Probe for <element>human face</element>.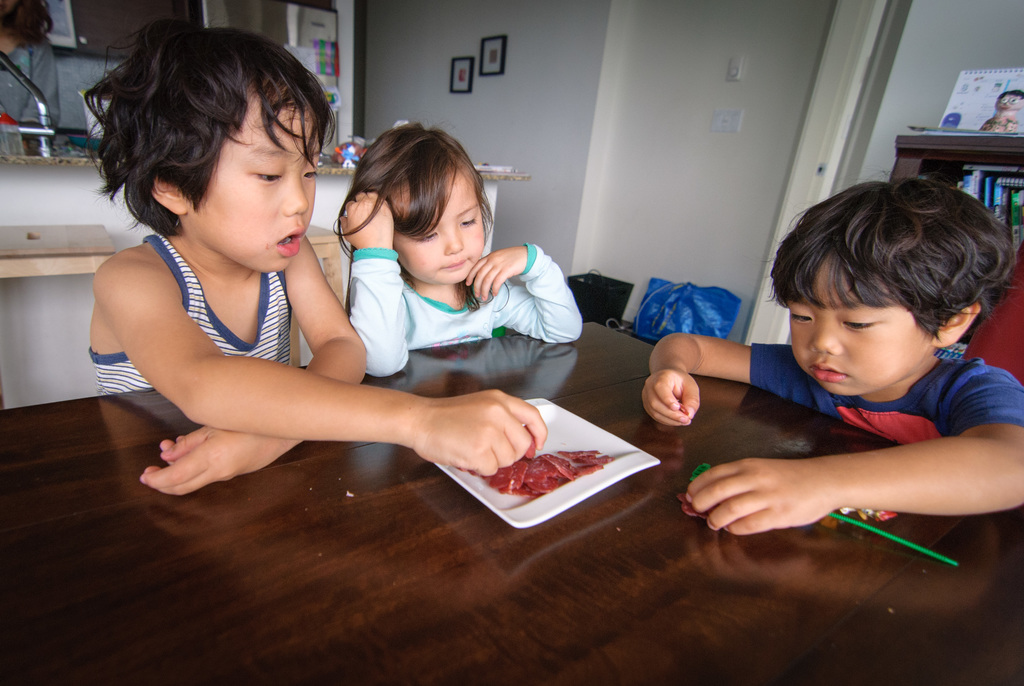
Probe result: BBox(394, 169, 486, 281).
